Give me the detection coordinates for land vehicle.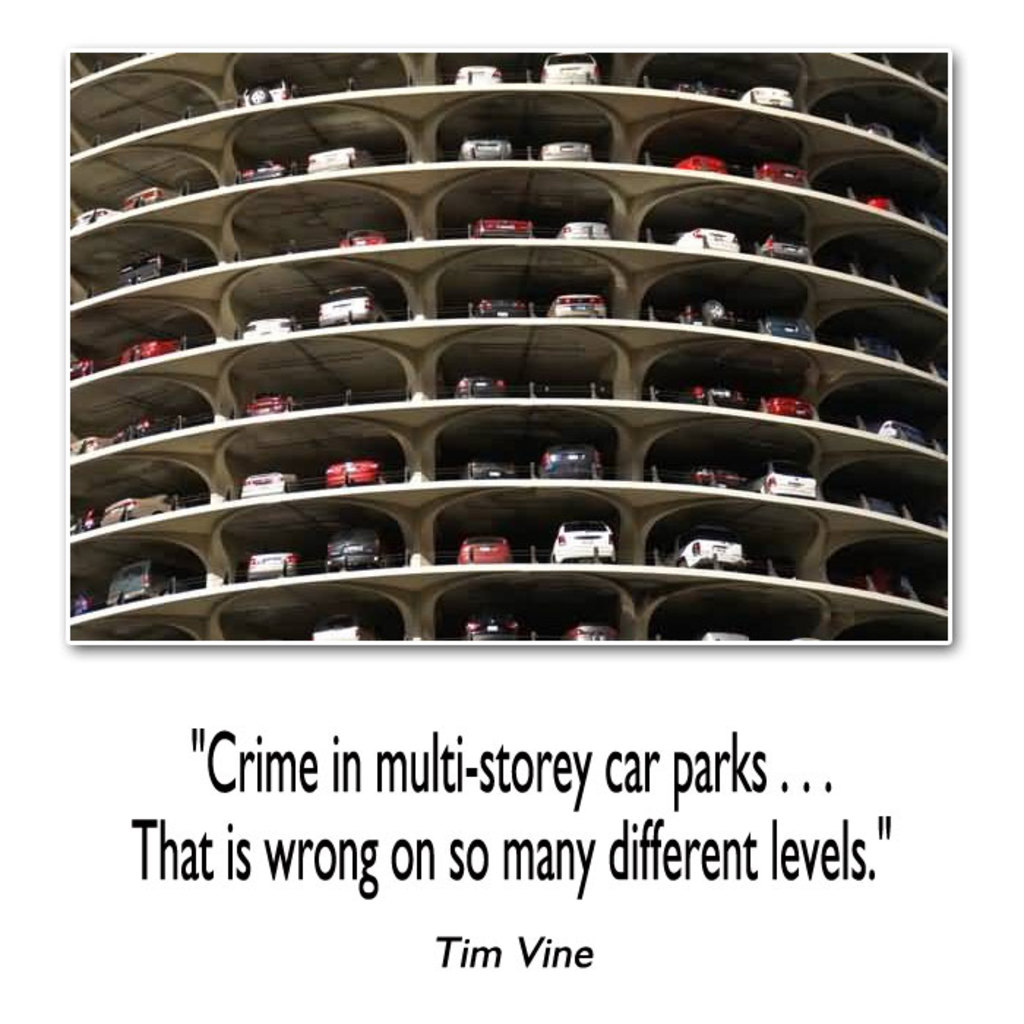
crop(75, 209, 120, 221).
